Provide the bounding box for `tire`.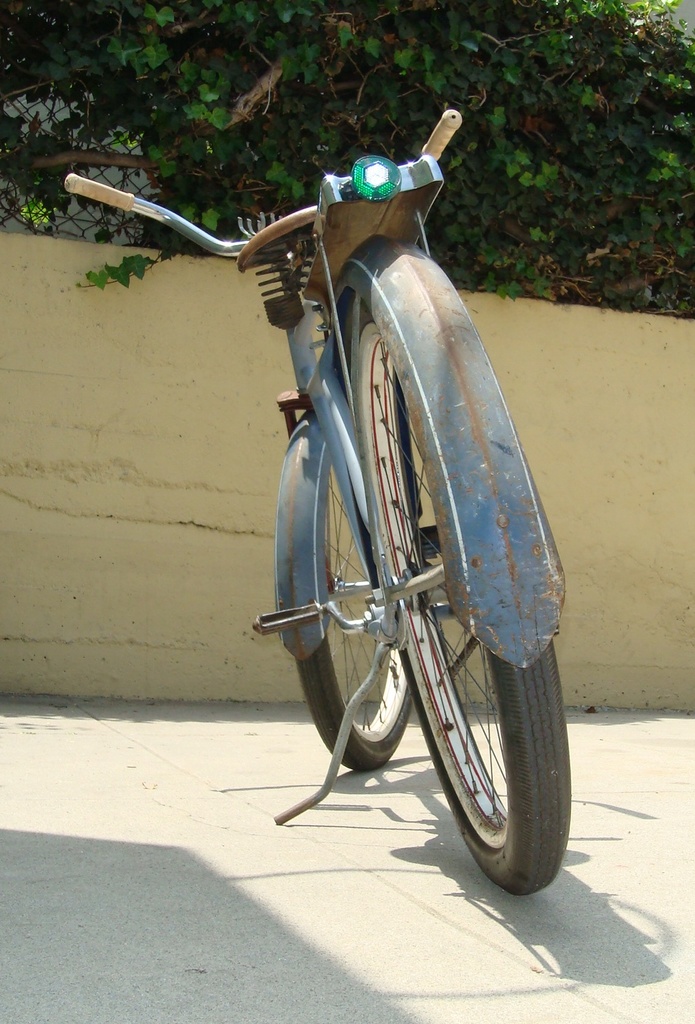
(298,465,410,771).
